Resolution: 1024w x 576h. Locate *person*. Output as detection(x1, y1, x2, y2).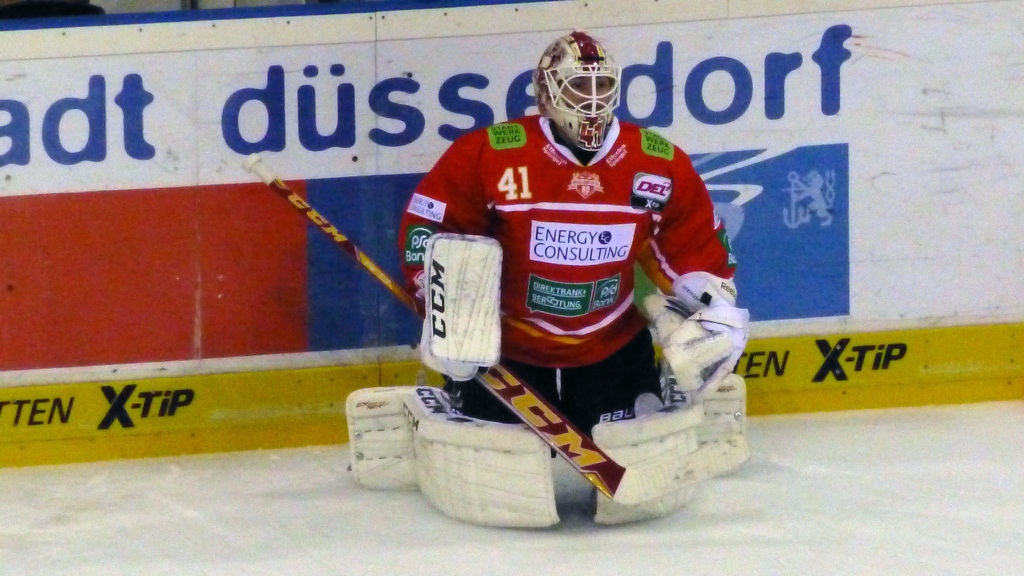
detection(403, 31, 748, 487).
